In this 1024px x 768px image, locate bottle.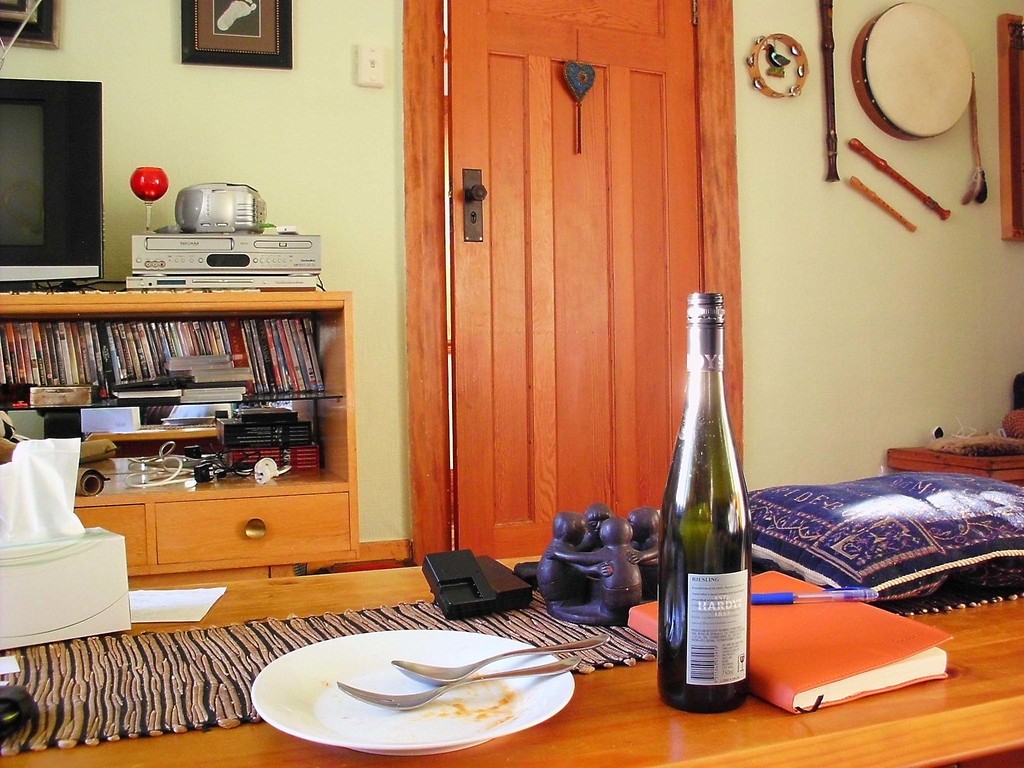
Bounding box: locate(652, 289, 759, 725).
